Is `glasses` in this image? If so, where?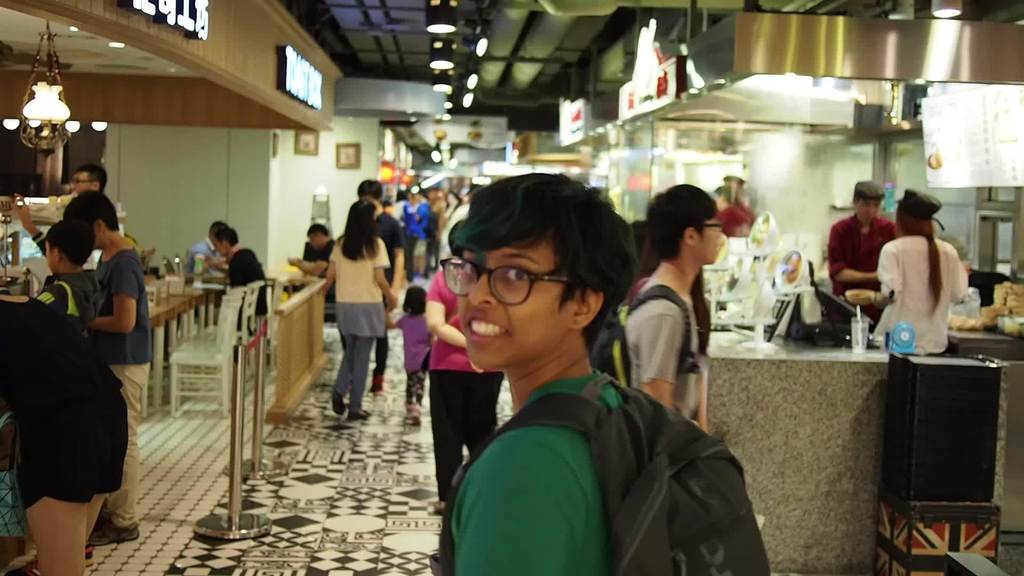
Yes, at [left=71, top=180, right=101, bottom=184].
